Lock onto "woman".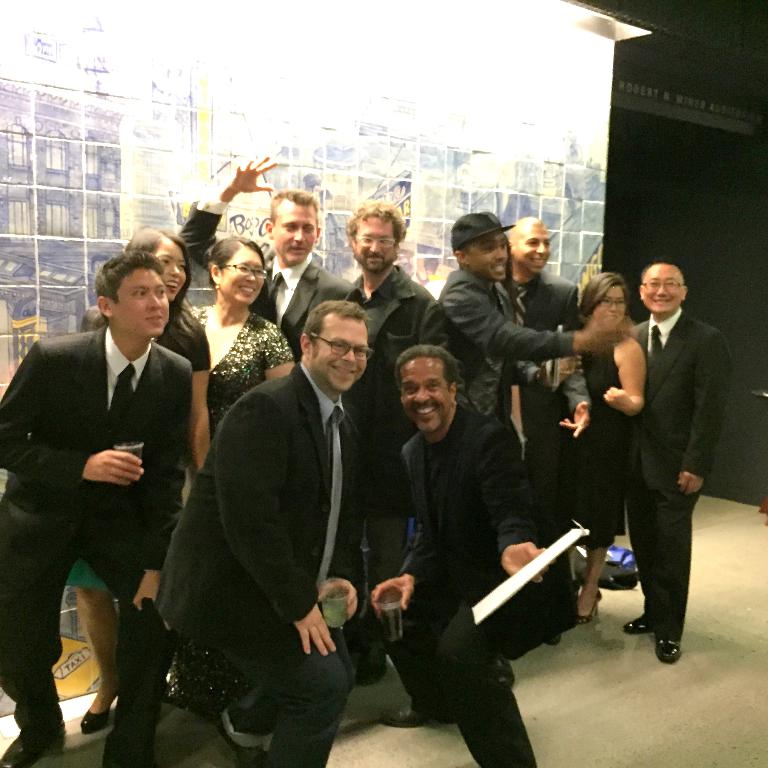
Locked: box(188, 237, 291, 434).
